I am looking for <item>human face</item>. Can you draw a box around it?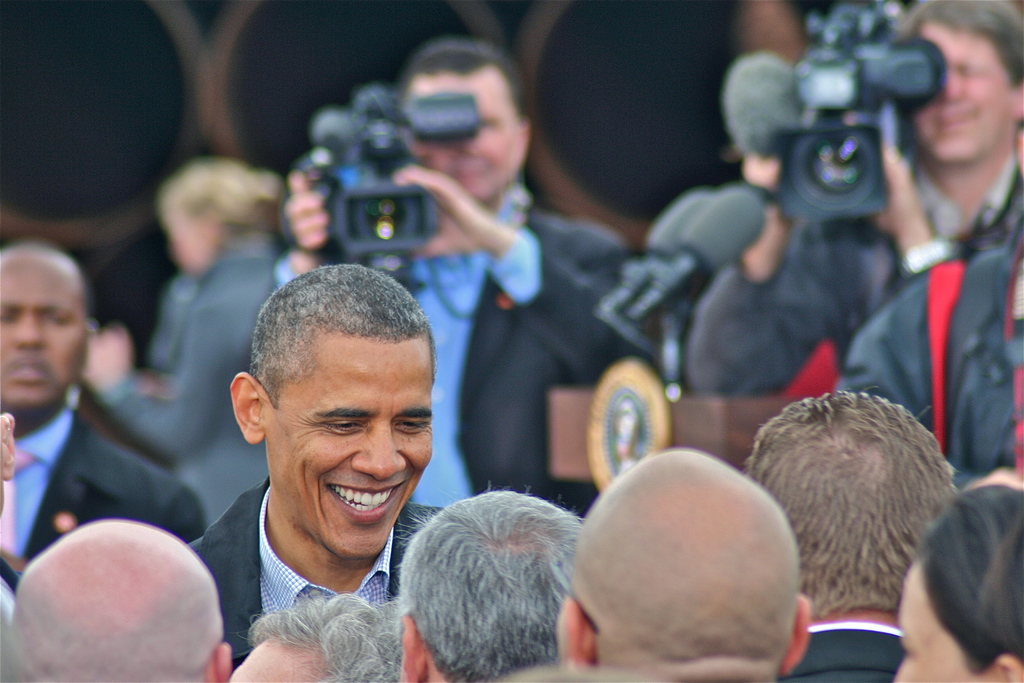
Sure, the bounding box is l=159, t=220, r=214, b=273.
